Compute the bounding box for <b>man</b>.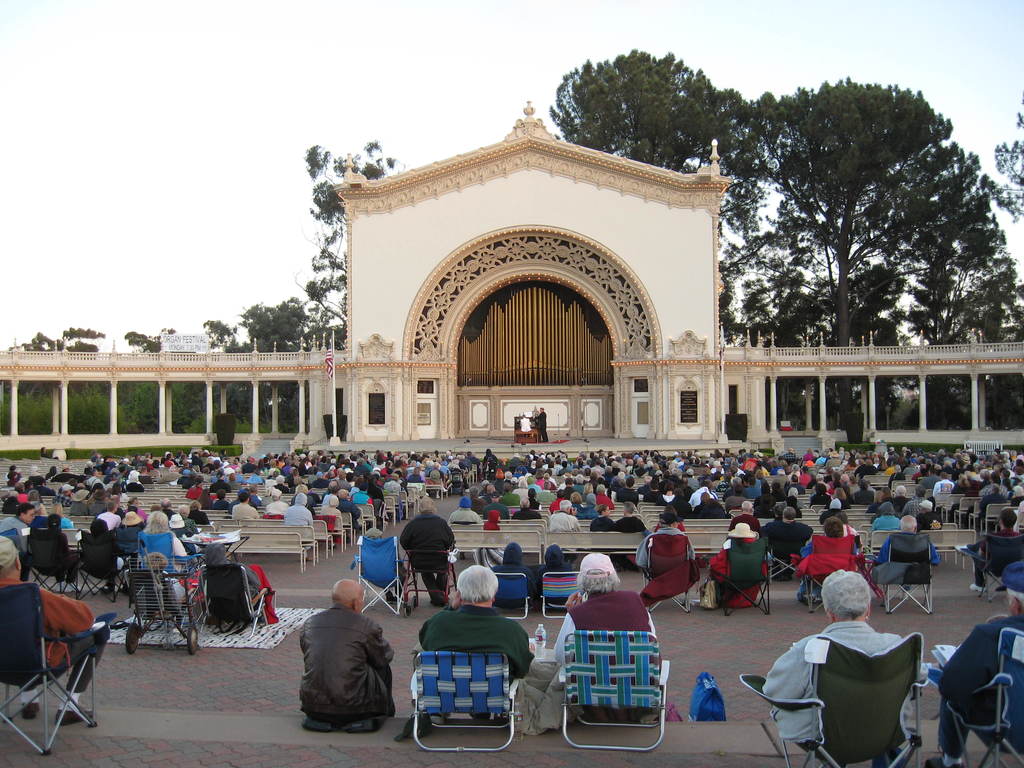
[415,561,538,684].
